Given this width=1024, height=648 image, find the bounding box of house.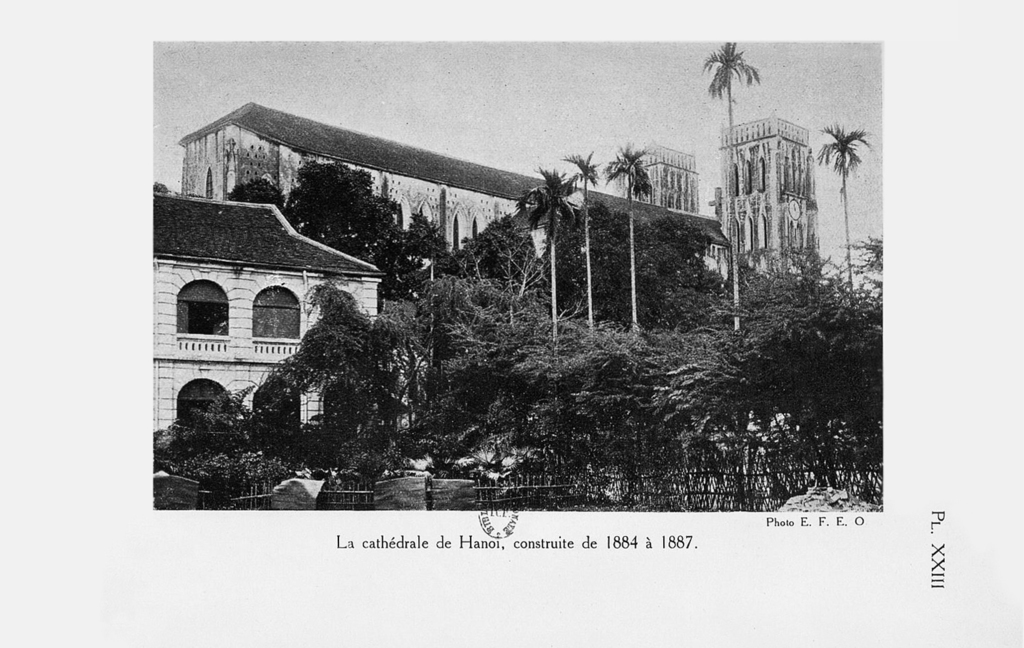
bbox=[719, 119, 816, 312].
